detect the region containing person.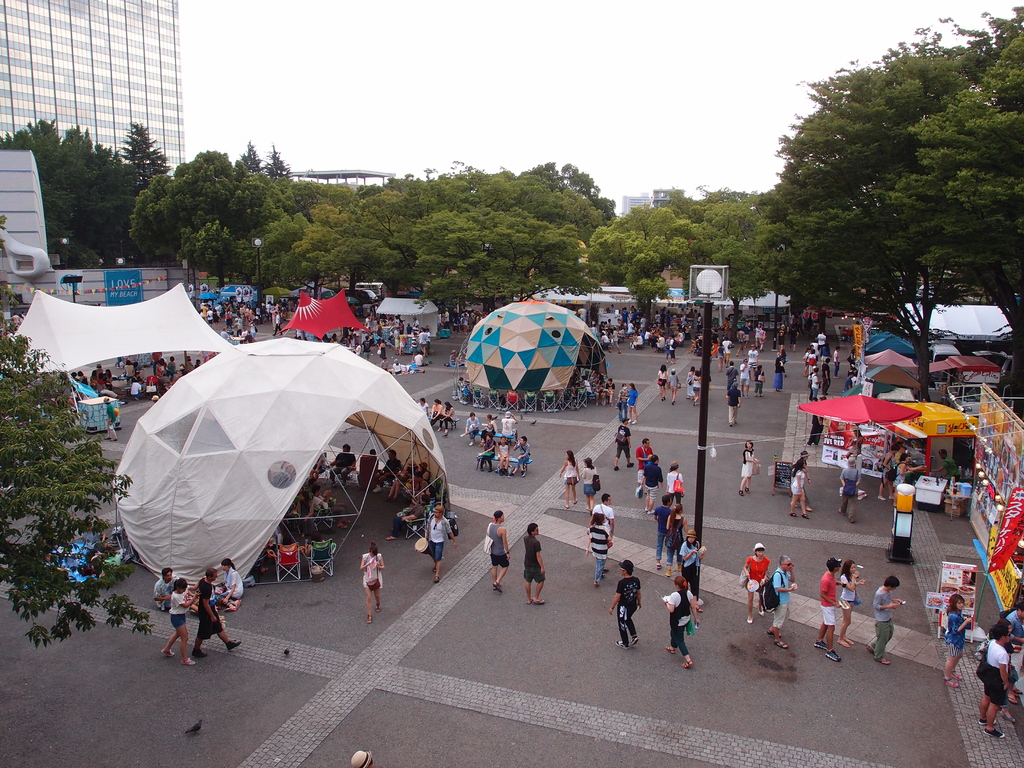
<bbox>151, 572, 173, 620</bbox>.
